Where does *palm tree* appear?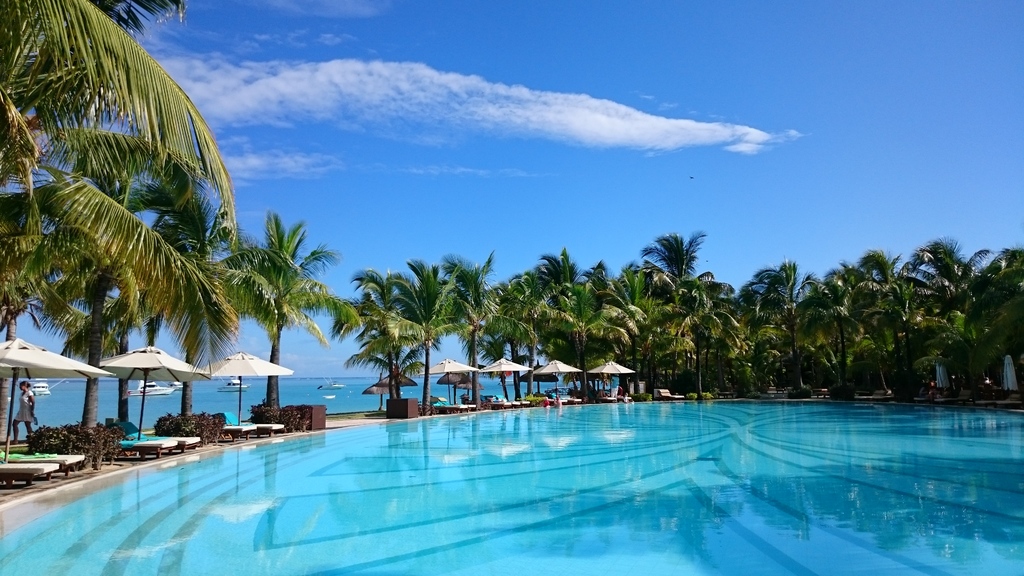
Appears at (x1=217, y1=208, x2=308, y2=412).
